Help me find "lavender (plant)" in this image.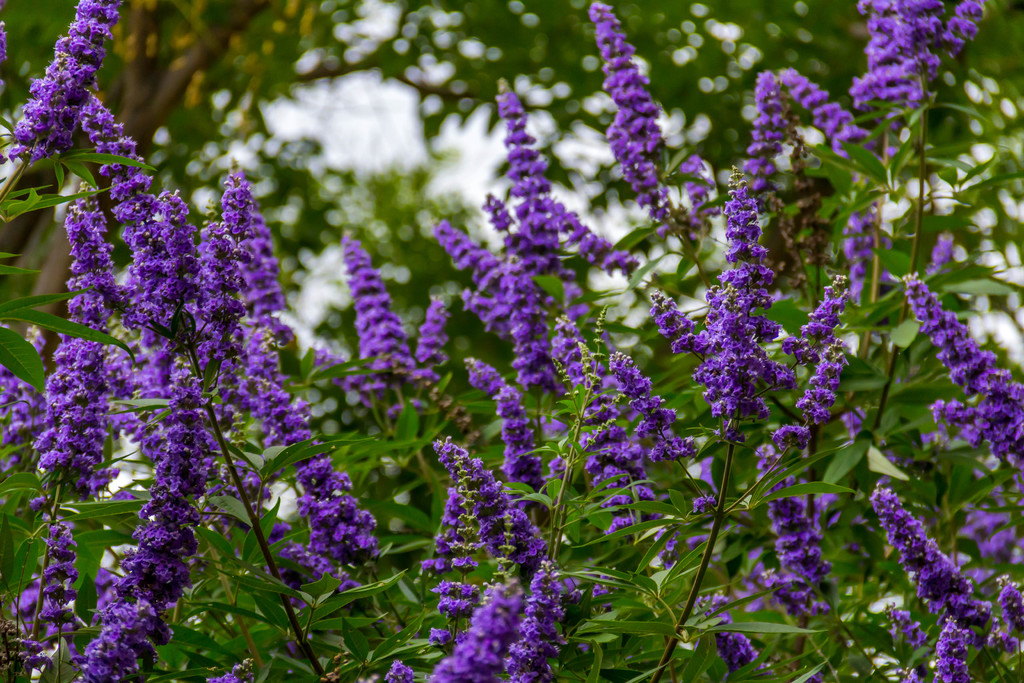
Found it: (left=8, top=191, right=116, bottom=682).
